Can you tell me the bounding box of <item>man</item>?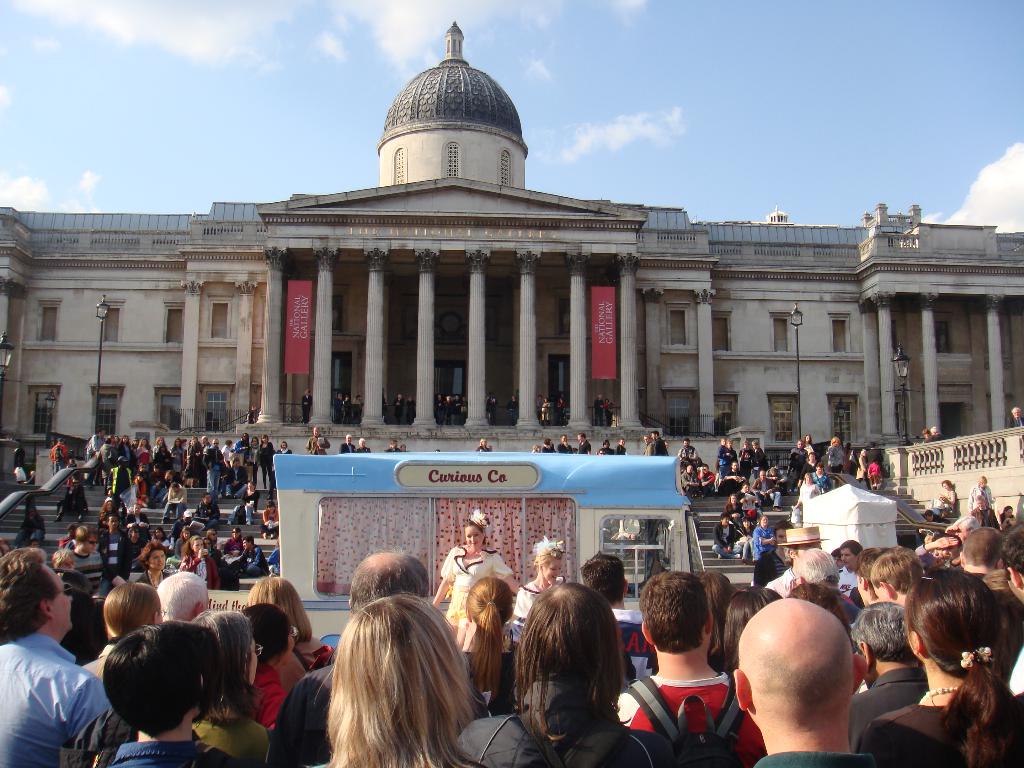
333:394:344:422.
